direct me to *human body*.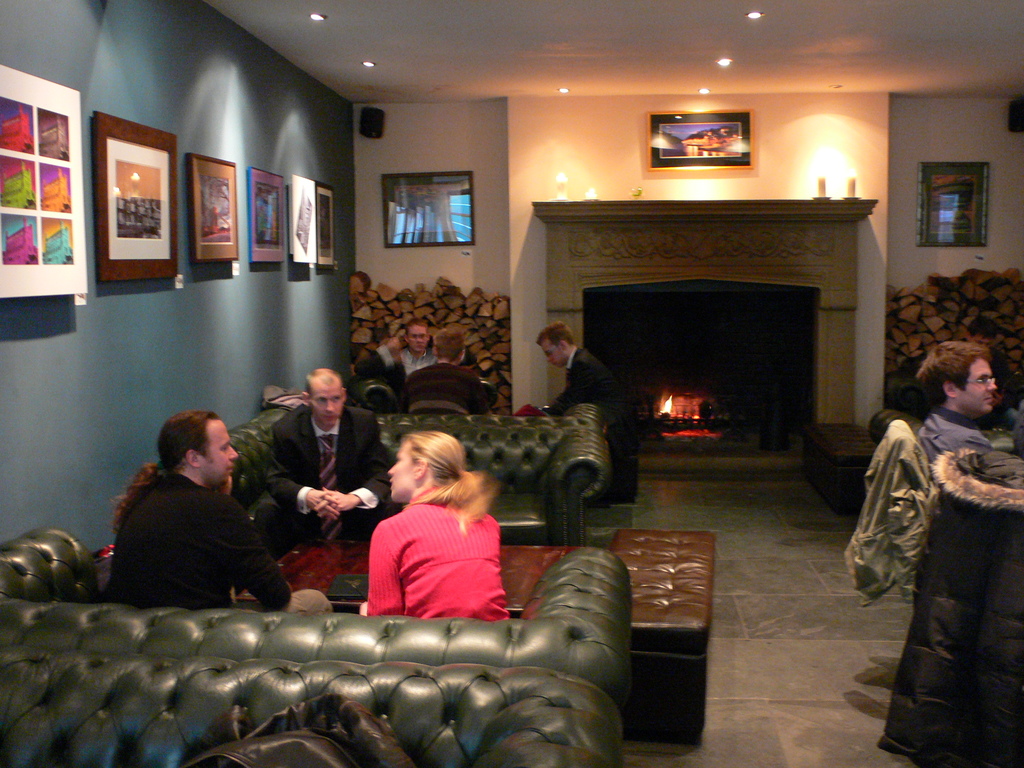
Direction: bbox=(358, 426, 519, 641).
